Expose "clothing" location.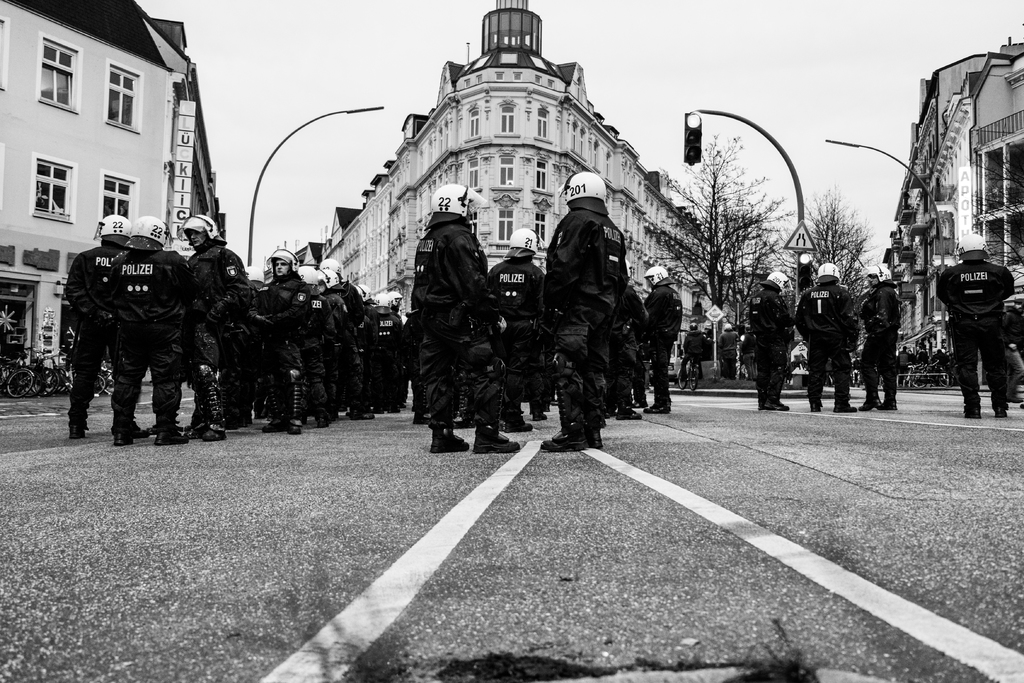
Exposed at <bbox>488, 250, 547, 420</bbox>.
